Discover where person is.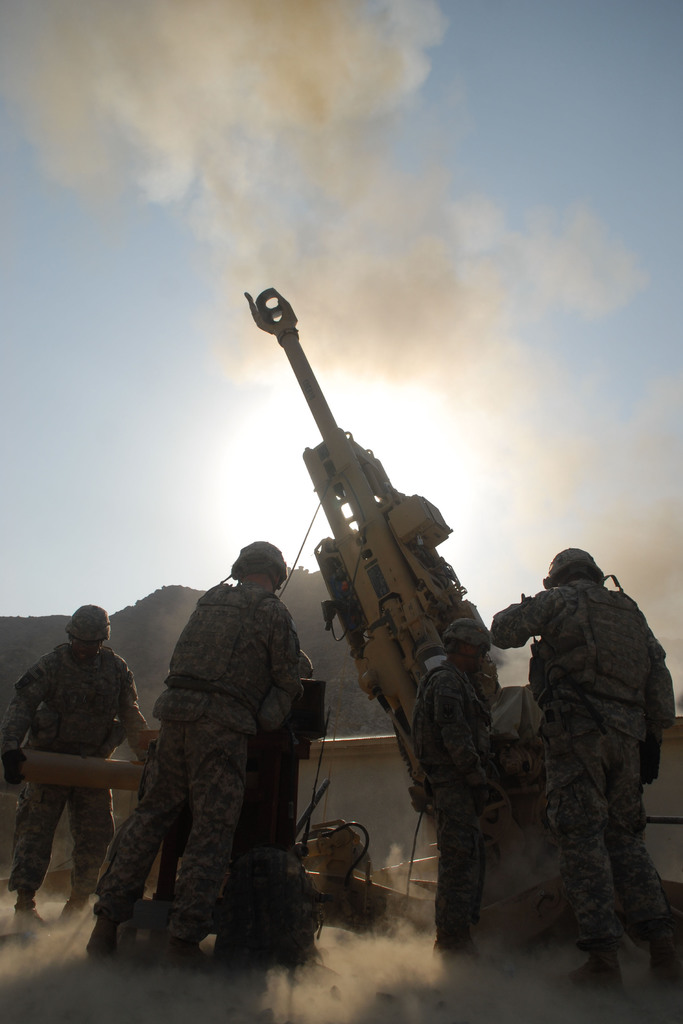
Discovered at x1=113 y1=530 x2=317 y2=952.
